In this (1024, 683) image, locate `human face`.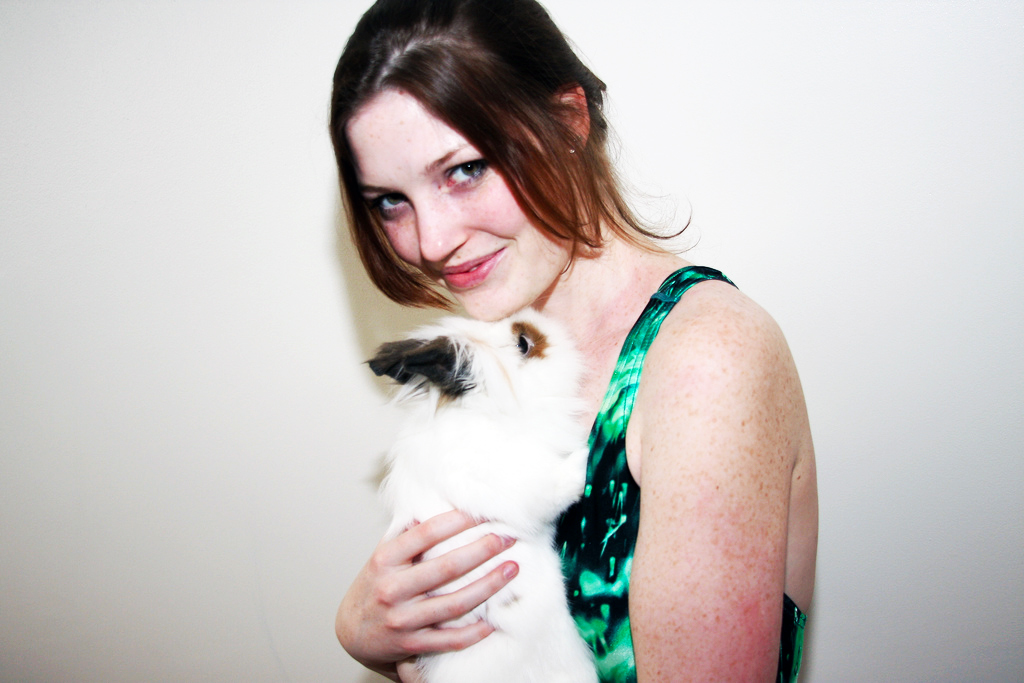
Bounding box: [344, 89, 562, 321].
